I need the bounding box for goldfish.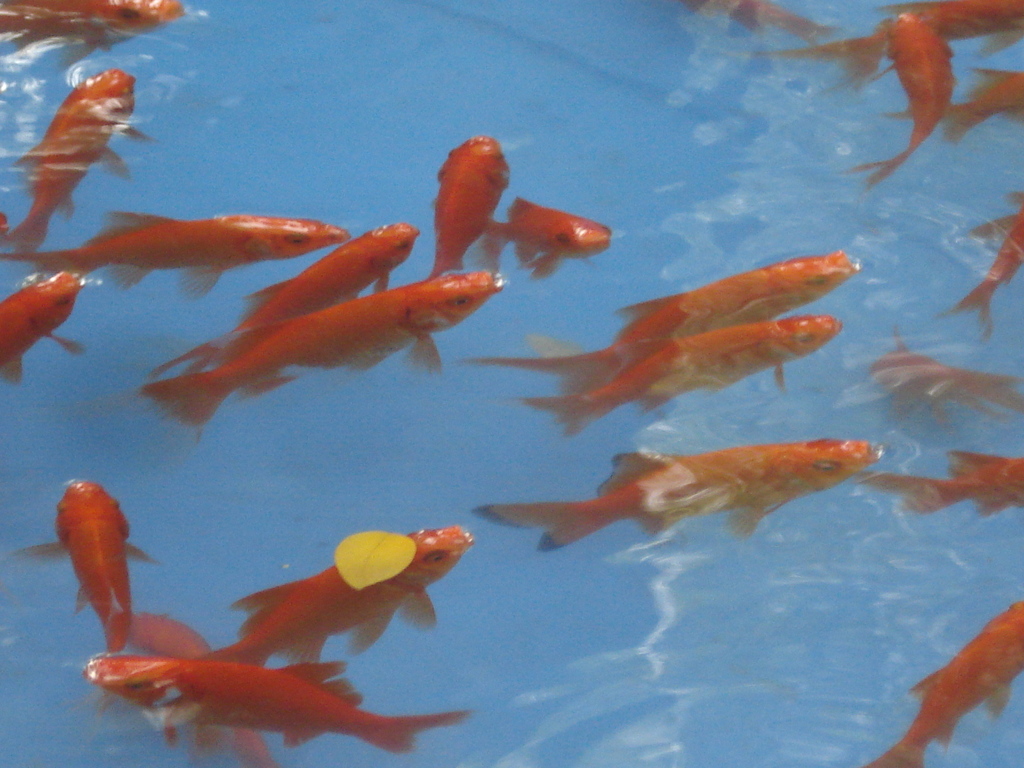
Here it is: (860, 319, 1023, 435).
